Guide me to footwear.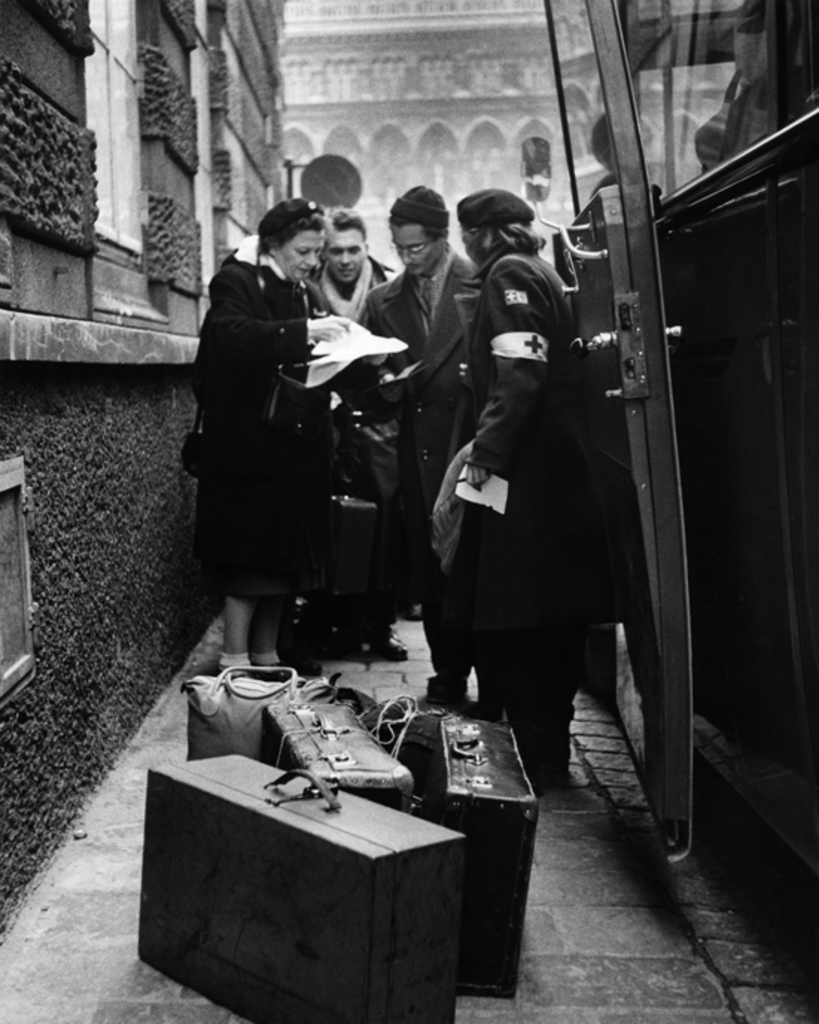
Guidance: [left=259, top=656, right=301, bottom=685].
